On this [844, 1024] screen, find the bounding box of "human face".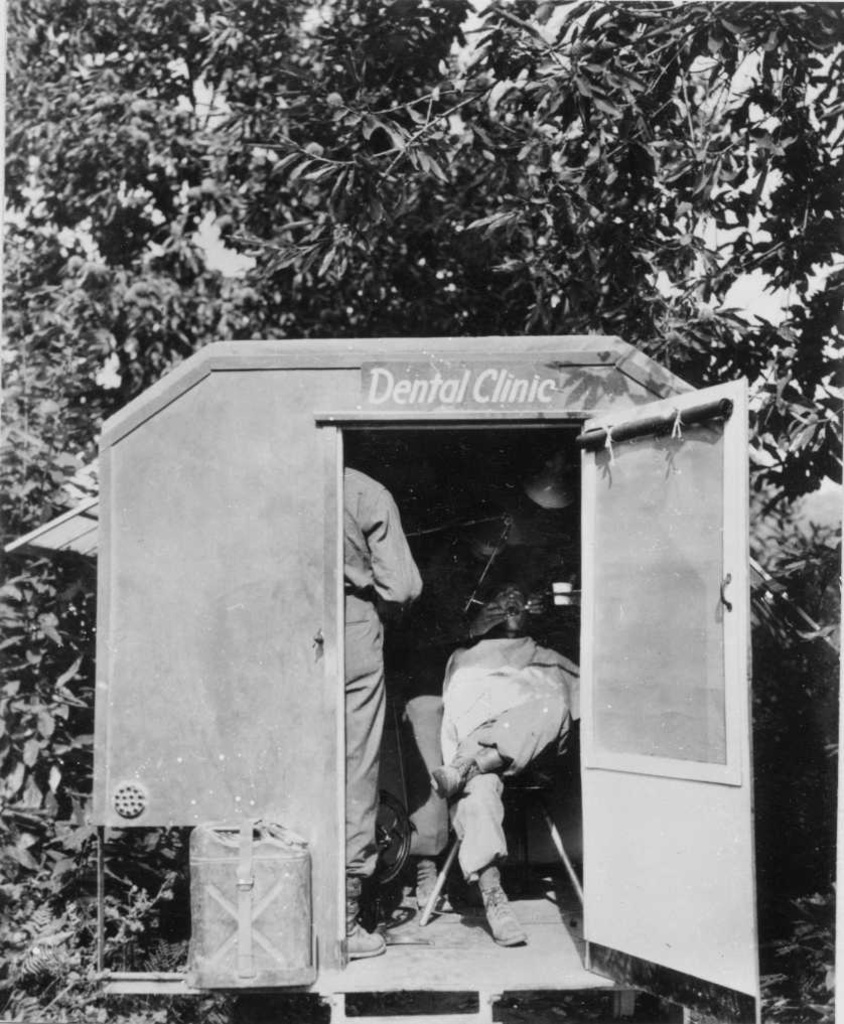
Bounding box: {"x1": 493, "y1": 584, "x2": 525, "y2": 632}.
